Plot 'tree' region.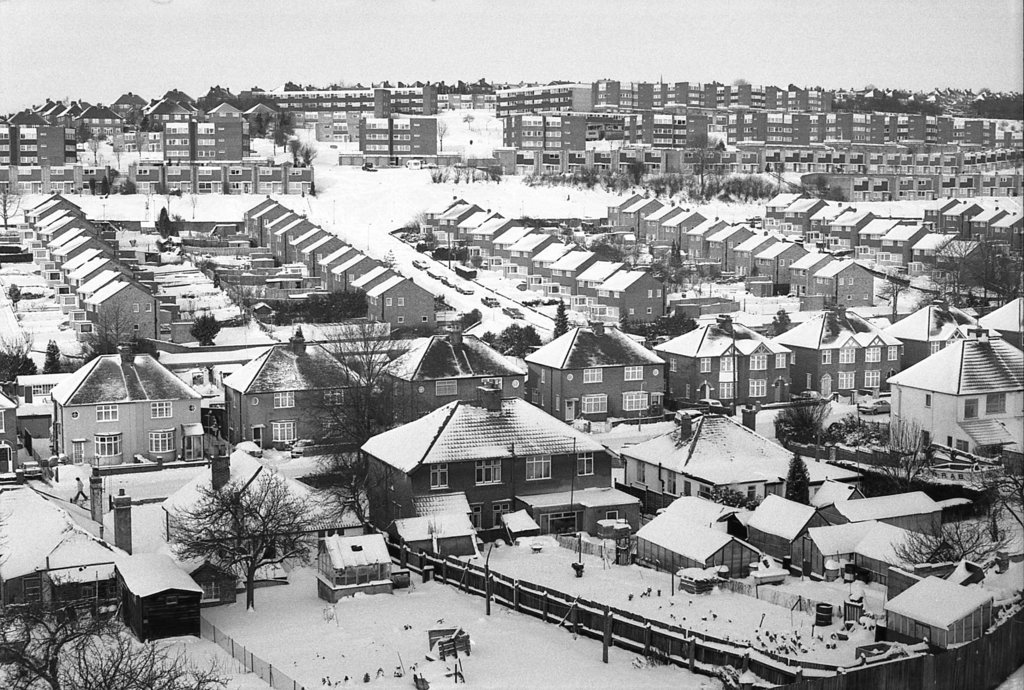
Plotted at bbox=(154, 205, 174, 241).
